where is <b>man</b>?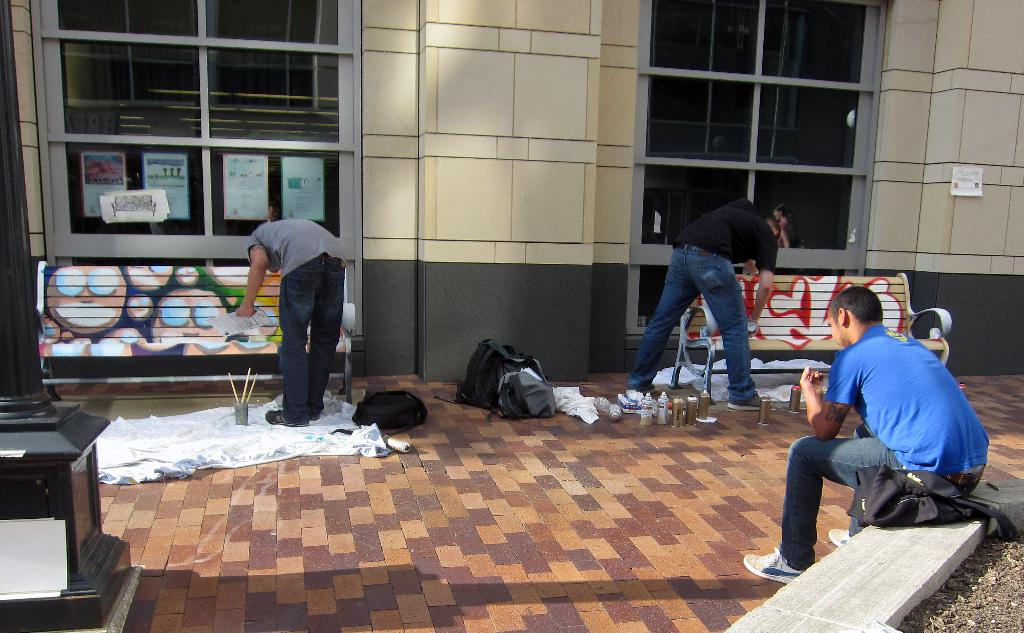
bbox(625, 198, 781, 412).
